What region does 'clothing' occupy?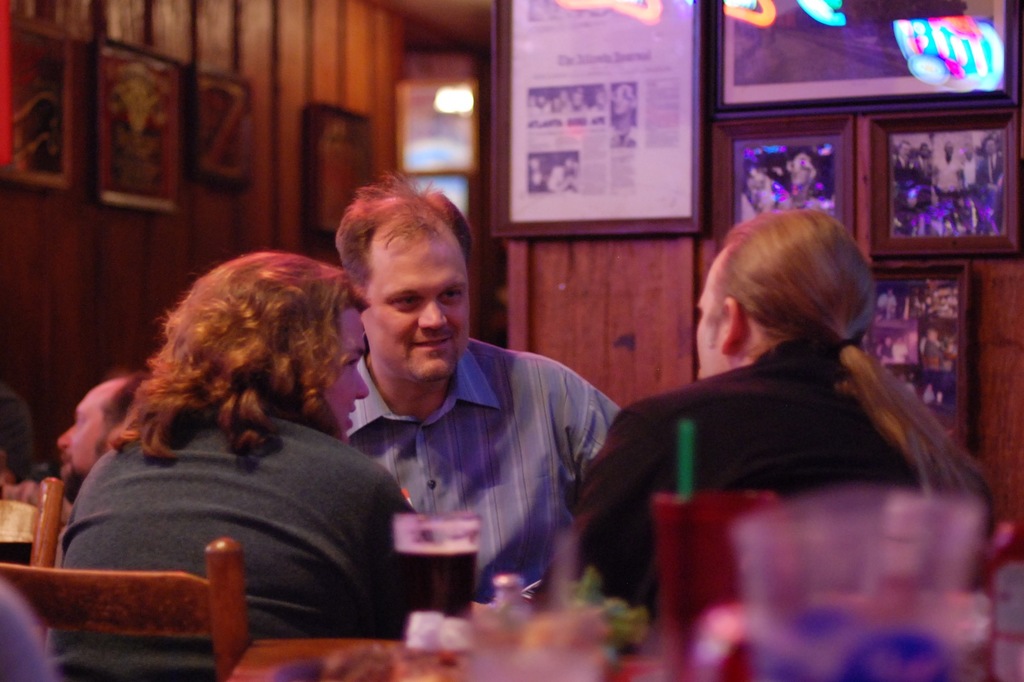
pyautogui.locateOnScreen(62, 396, 444, 681).
